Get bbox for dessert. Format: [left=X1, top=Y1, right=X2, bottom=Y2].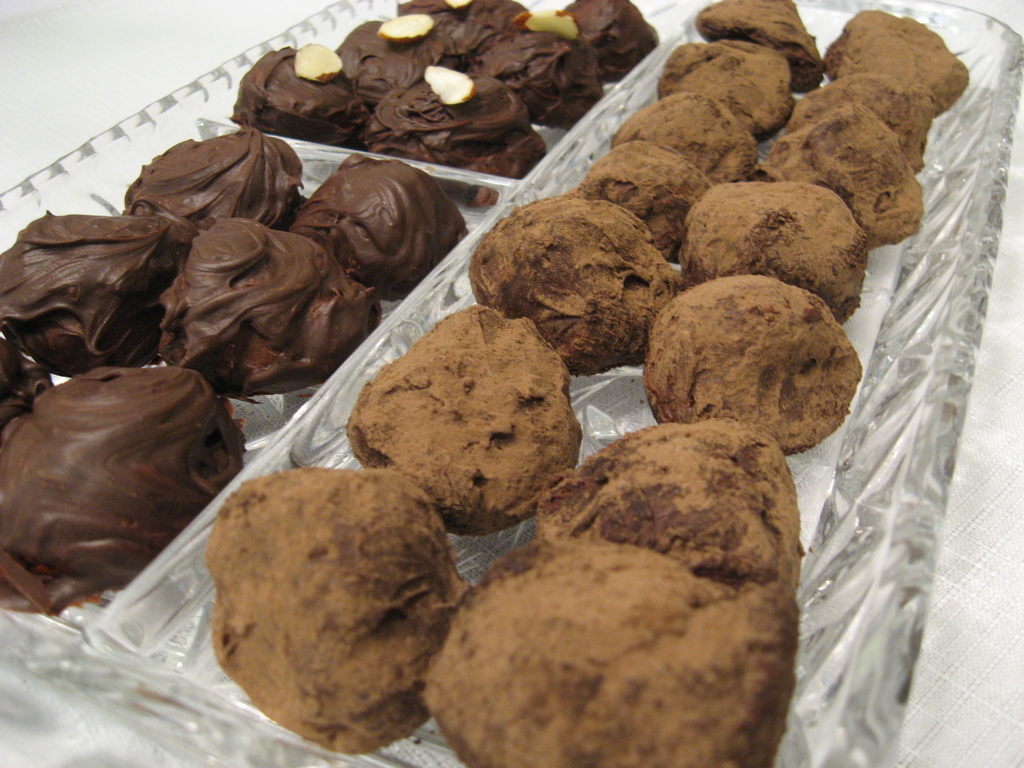
[left=0, top=338, right=52, bottom=431].
